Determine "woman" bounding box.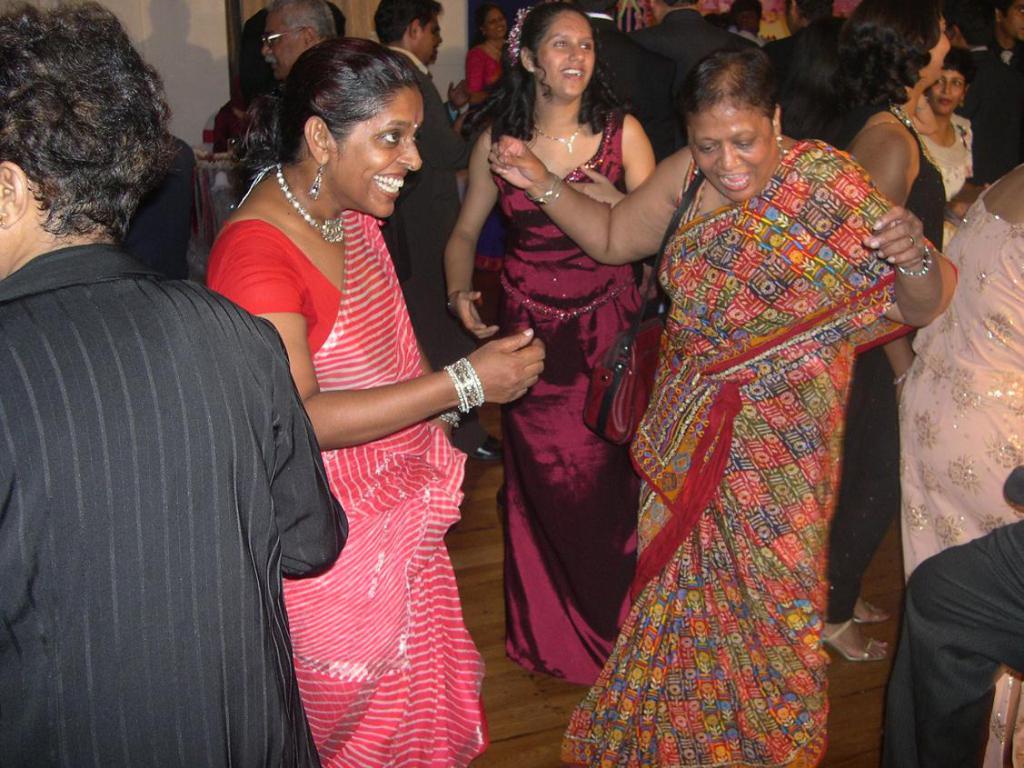
Determined: rect(483, 47, 963, 767).
